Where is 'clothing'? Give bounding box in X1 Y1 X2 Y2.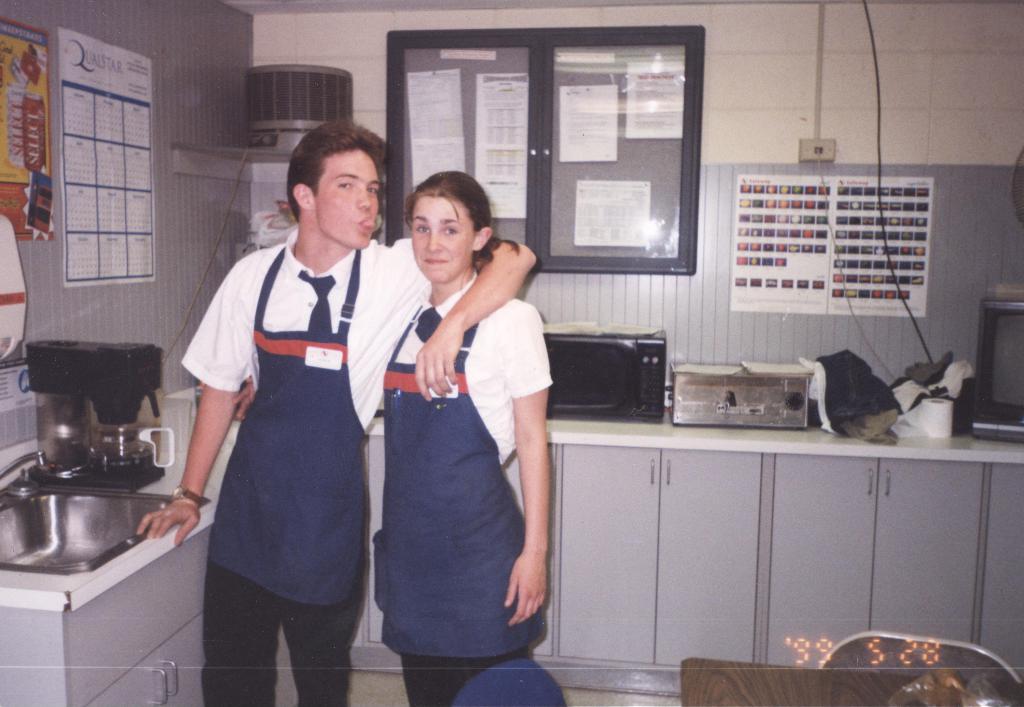
365 250 561 670.
